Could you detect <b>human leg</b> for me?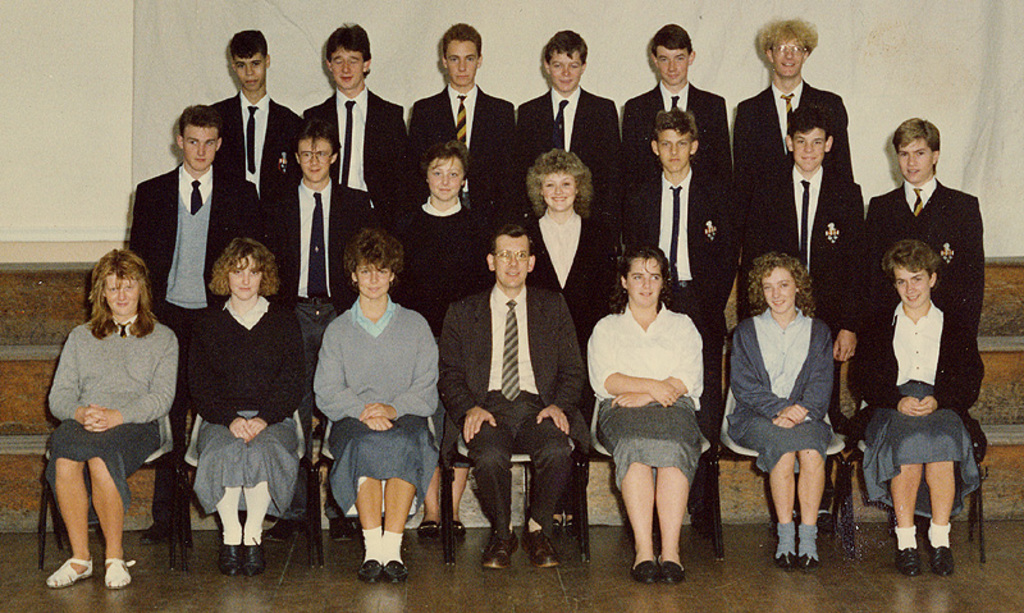
Detection result: 799, 426, 827, 573.
